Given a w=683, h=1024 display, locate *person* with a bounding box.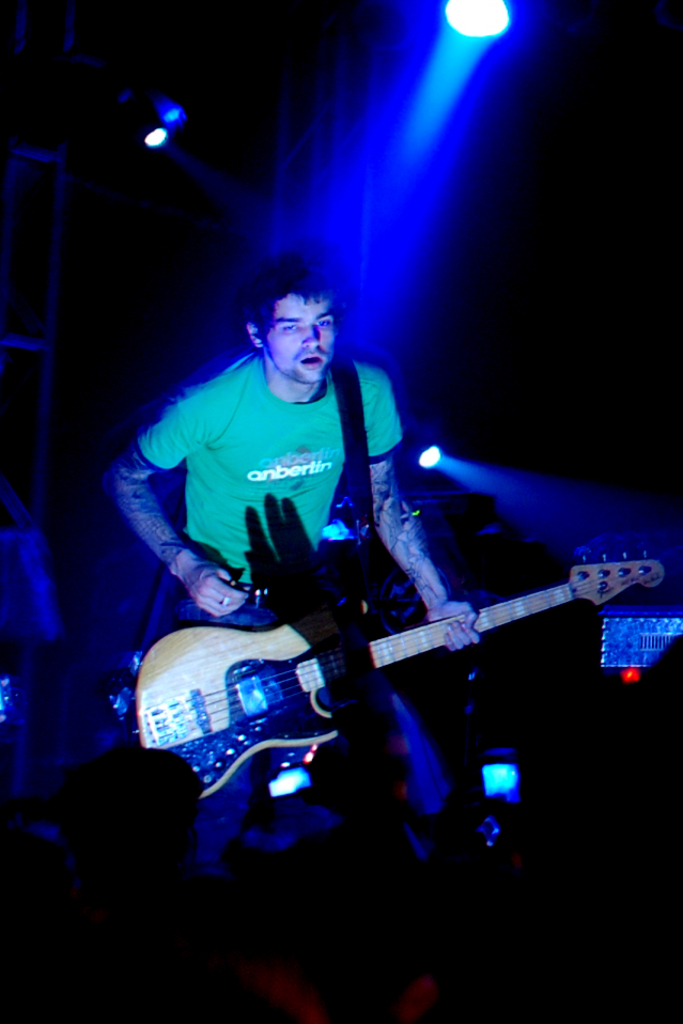
Located: x1=0, y1=483, x2=402, y2=1023.
